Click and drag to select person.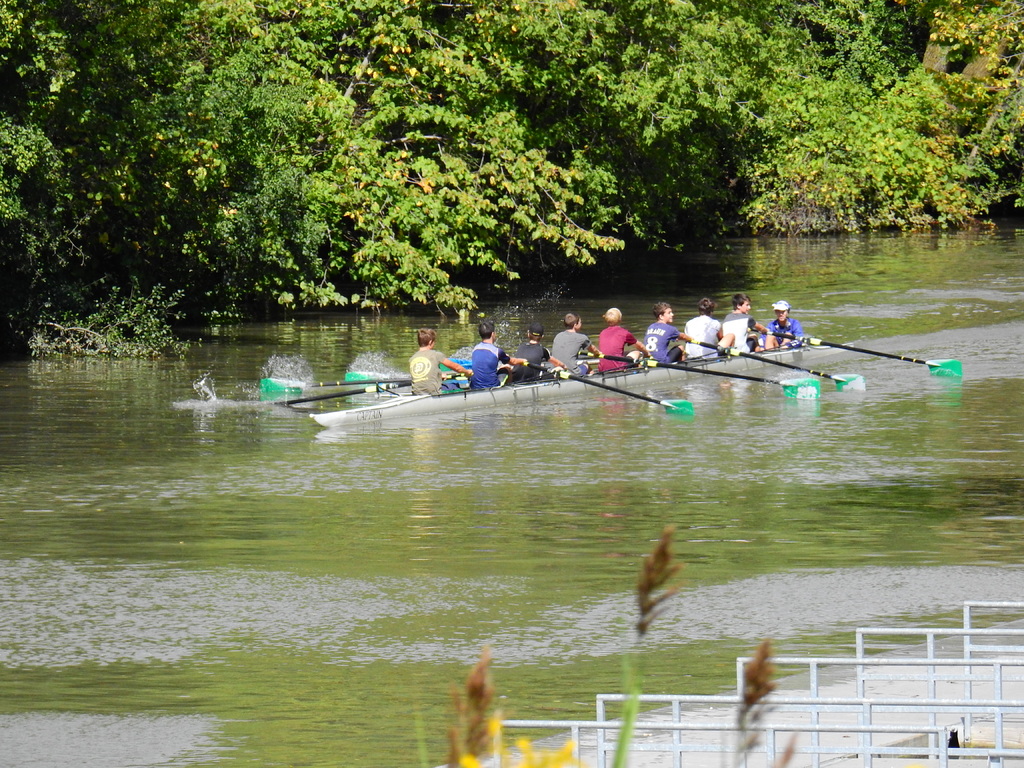
Selection: select_region(543, 314, 607, 383).
